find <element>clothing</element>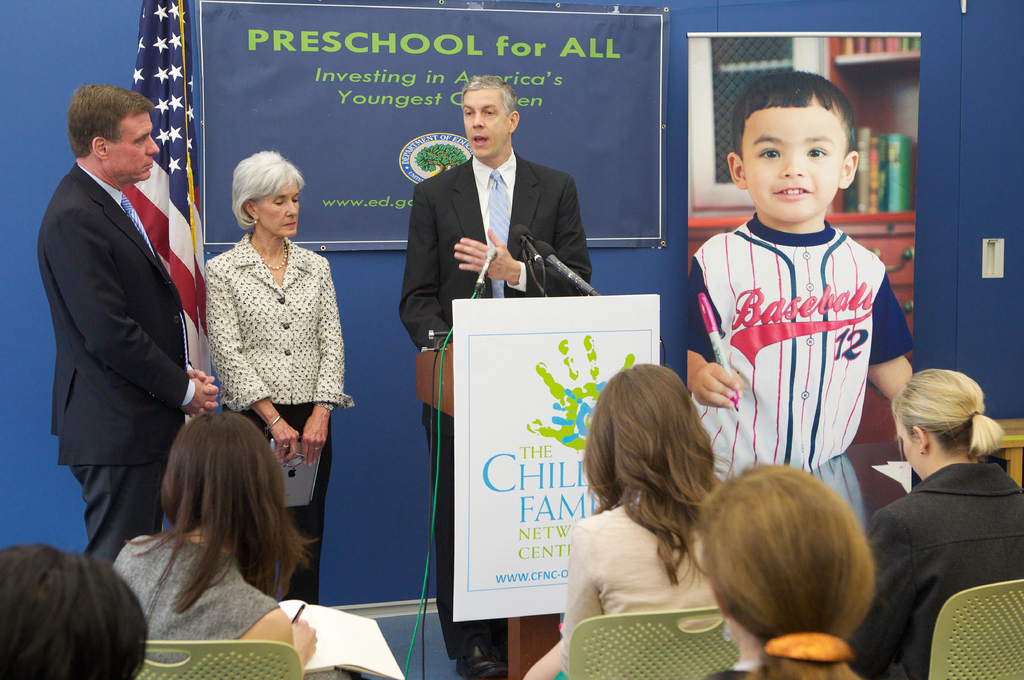
<region>204, 232, 354, 607</region>
